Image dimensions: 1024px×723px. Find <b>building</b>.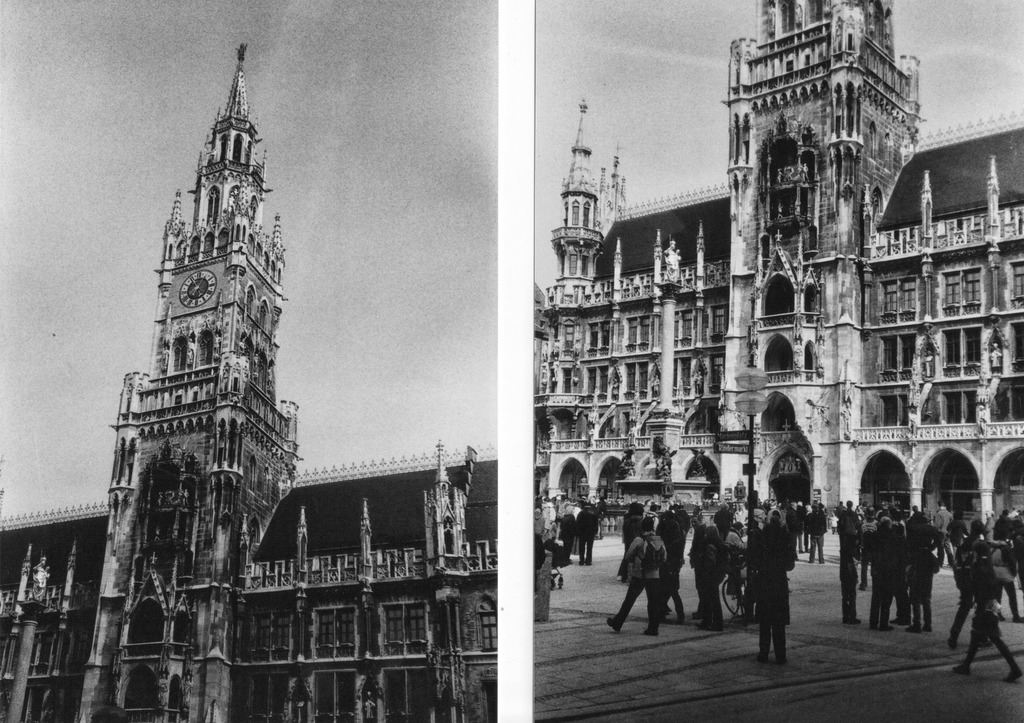
crop(0, 44, 502, 722).
